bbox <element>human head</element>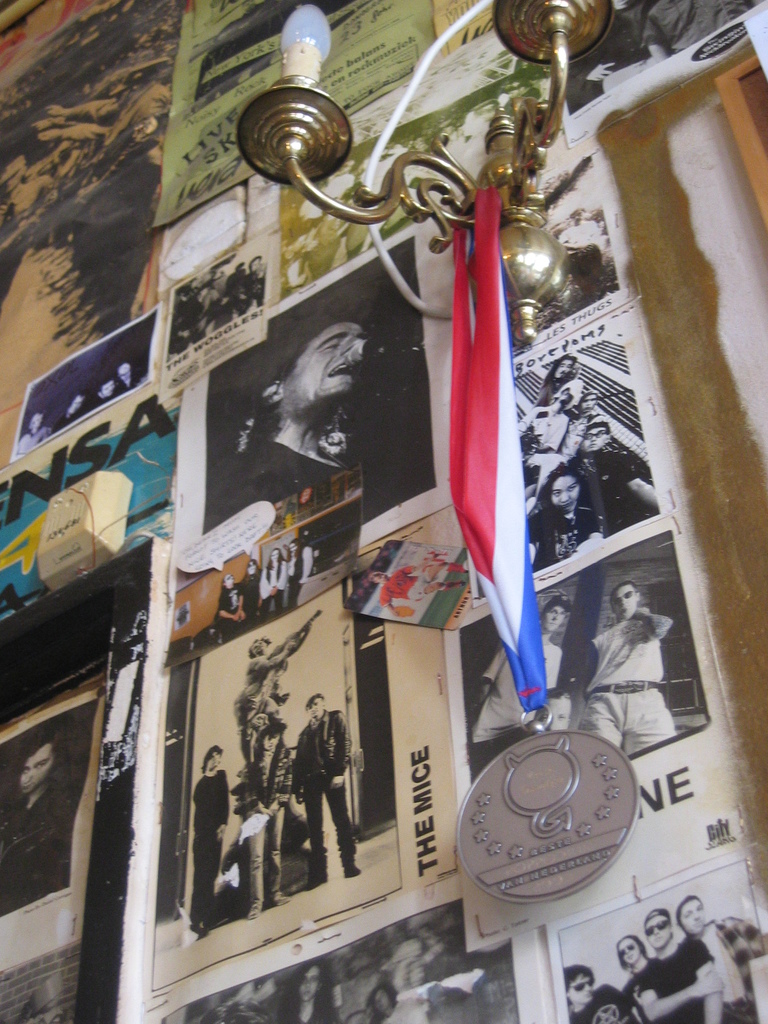
642:908:674:948
